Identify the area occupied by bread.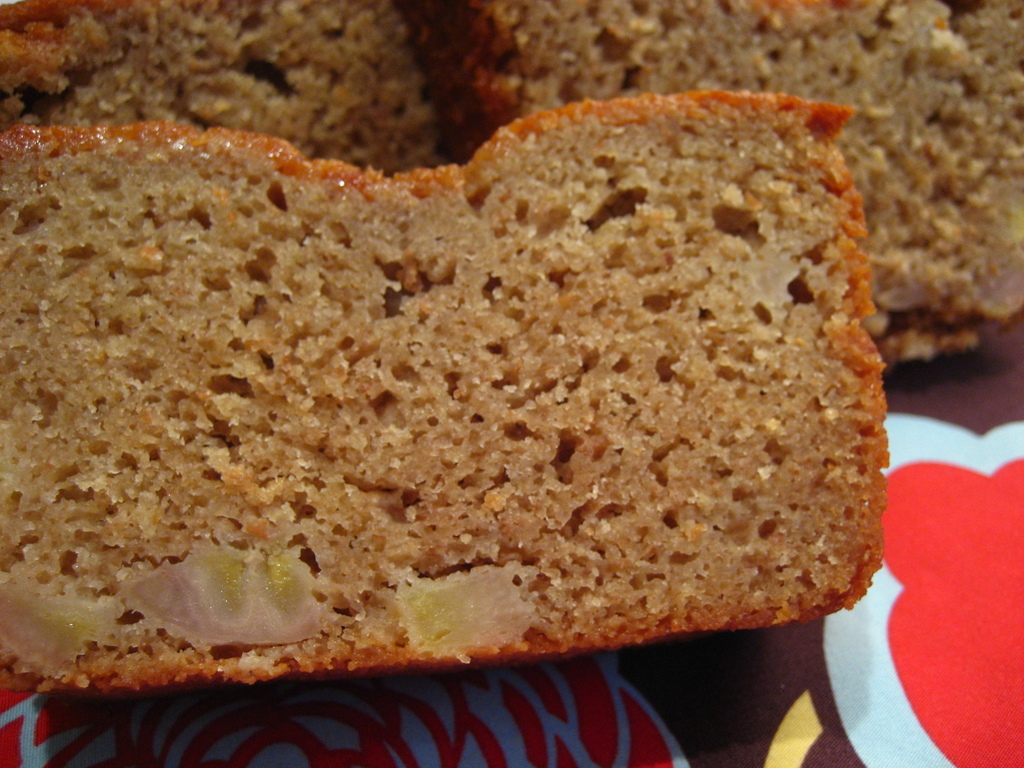
Area: {"left": 454, "top": 0, "right": 1023, "bottom": 363}.
